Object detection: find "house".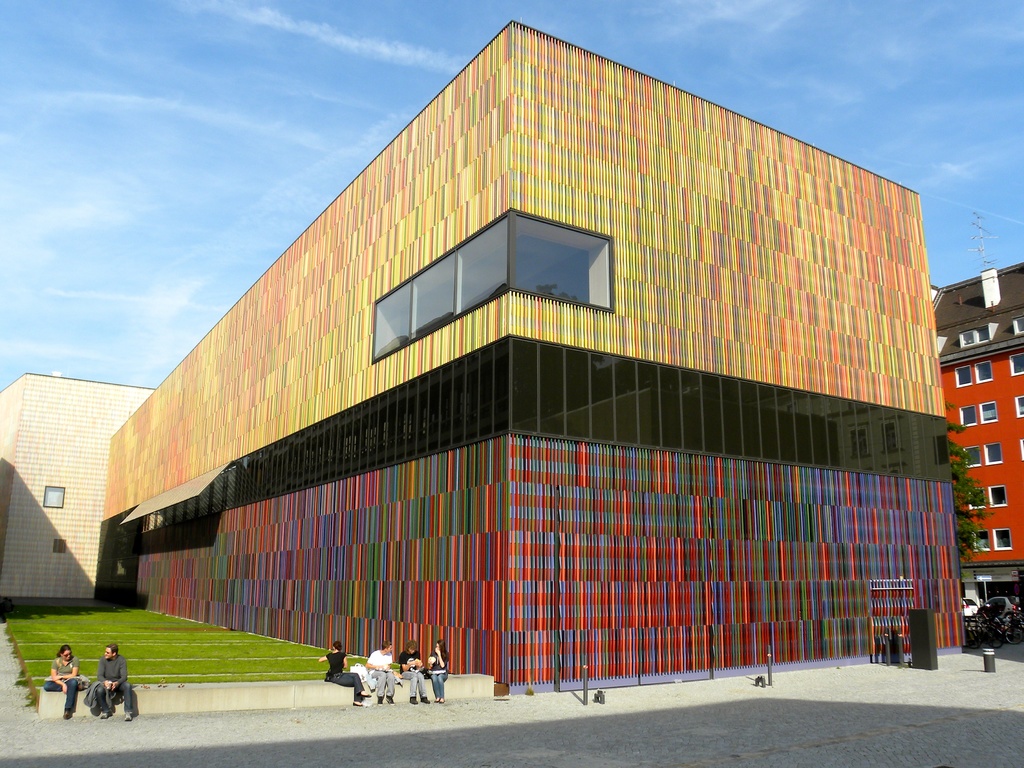
<region>0, 371, 164, 610</region>.
